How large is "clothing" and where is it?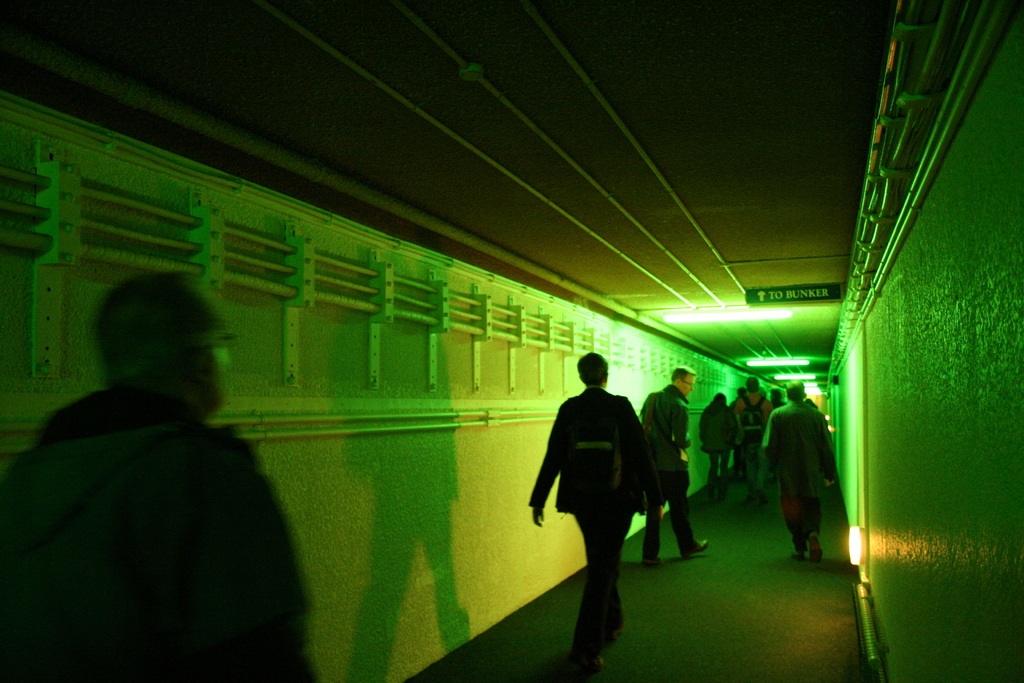
Bounding box: [695,401,735,492].
